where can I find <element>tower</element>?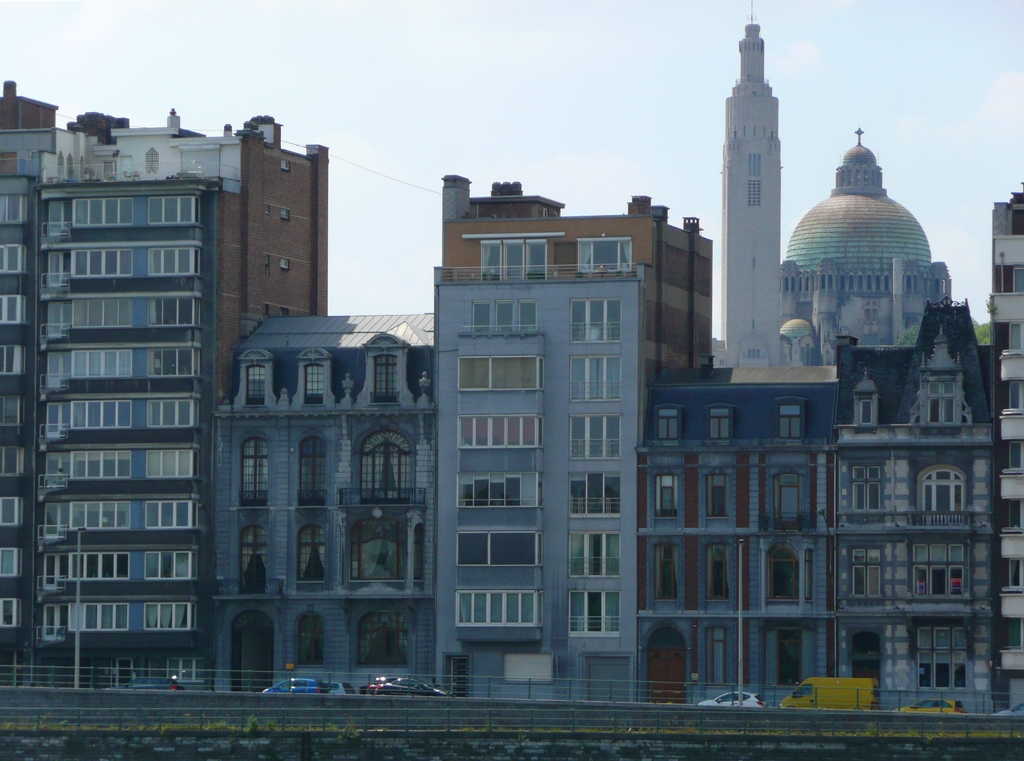
You can find it at (429, 170, 716, 713).
